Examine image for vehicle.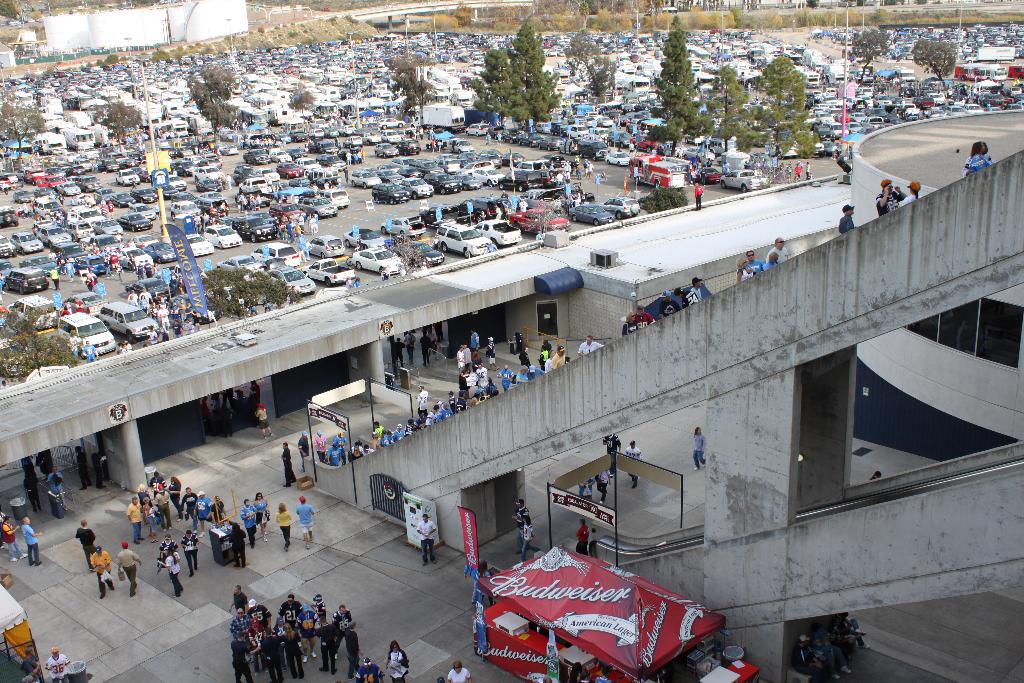
Examination result: bbox(428, 220, 495, 259).
